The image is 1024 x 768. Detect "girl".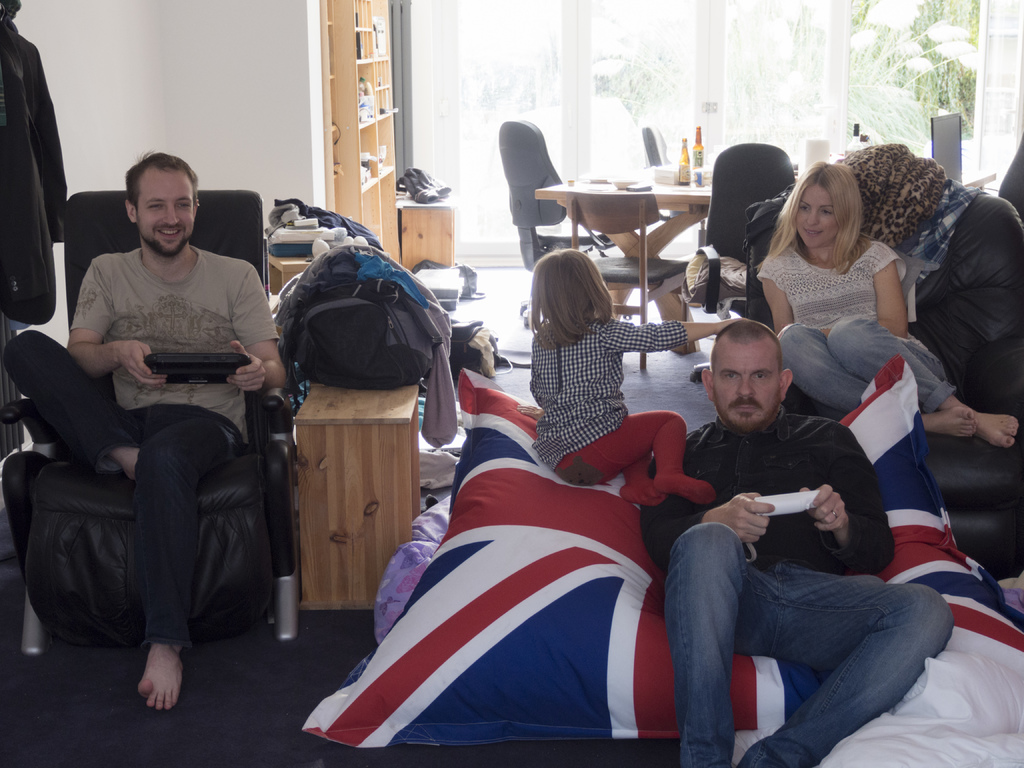
Detection: detection(741, 159, 1020, 449).
